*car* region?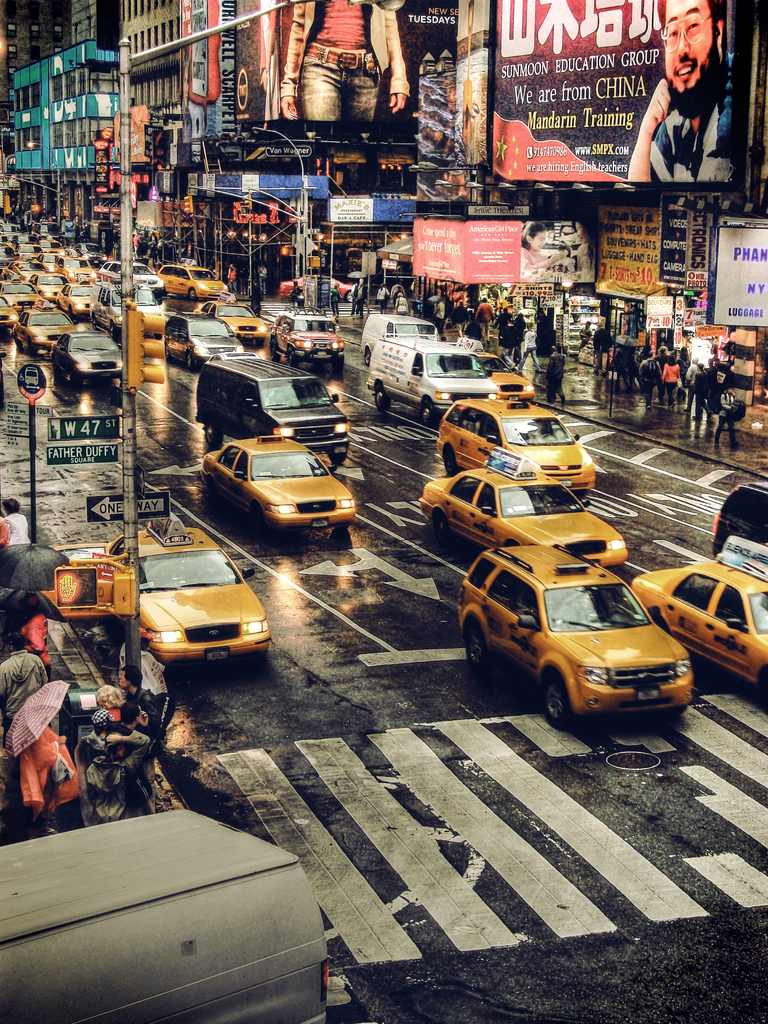
locate(195, 357, 350, 447)
